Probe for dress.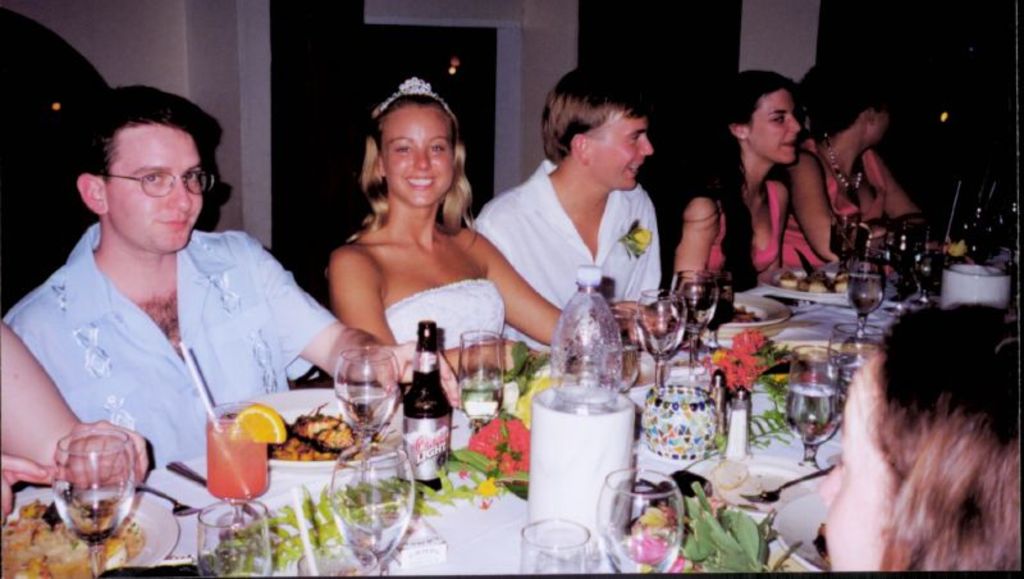
Probe result: [384, 277, 504, 351].
